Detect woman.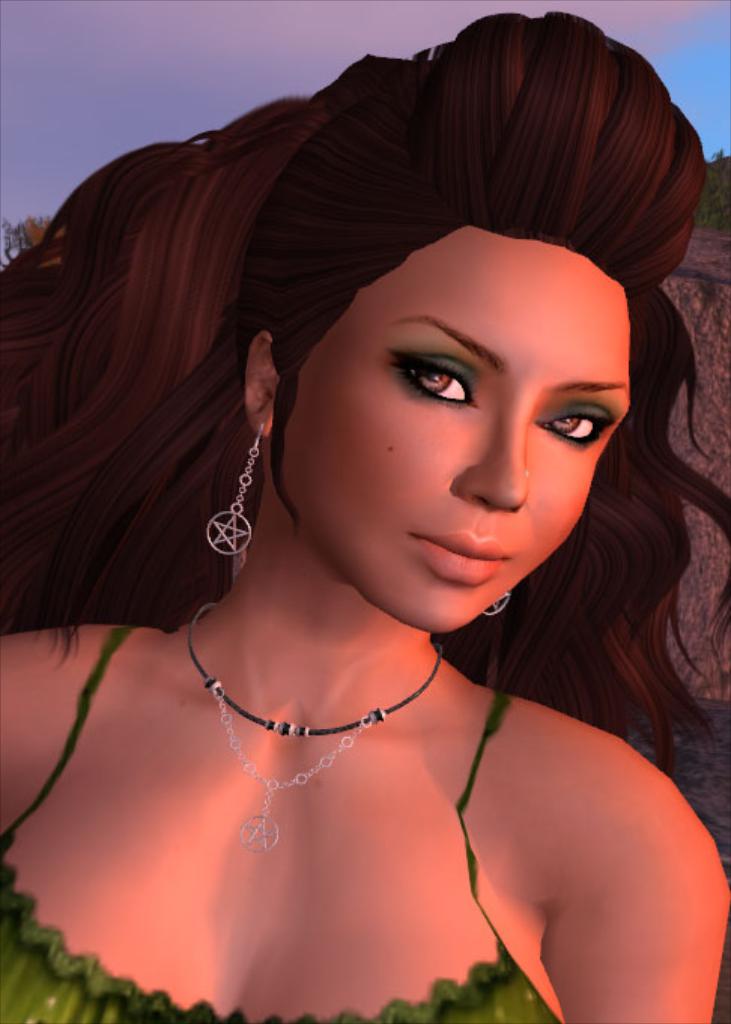
Detected at rect(21, 44, 730, 1009).
